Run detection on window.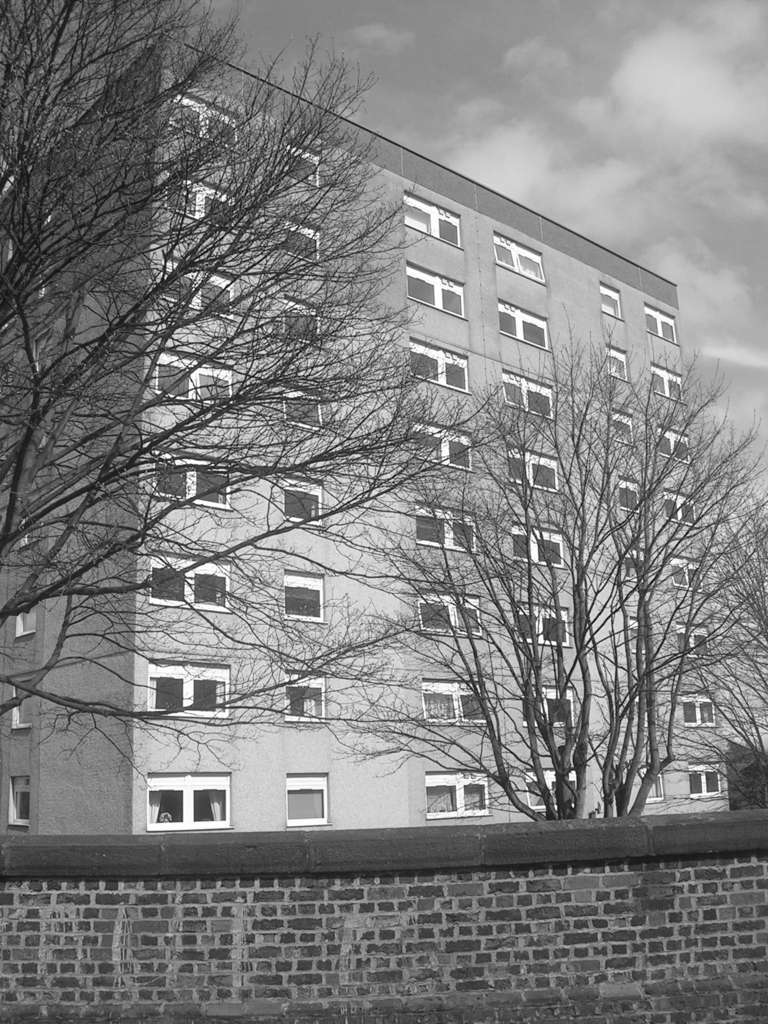
Result: [284, 136, 321, 187].
